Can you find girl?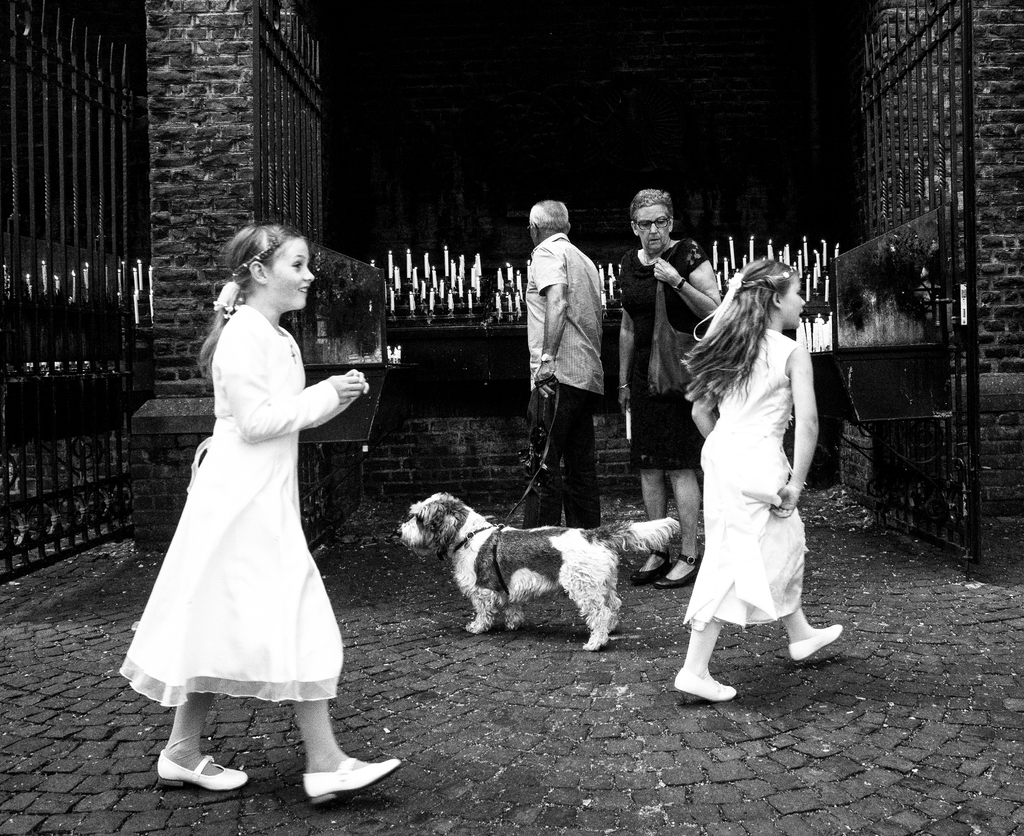
Yes, bounding box: <region>109, 221, 405, 808</region>.
